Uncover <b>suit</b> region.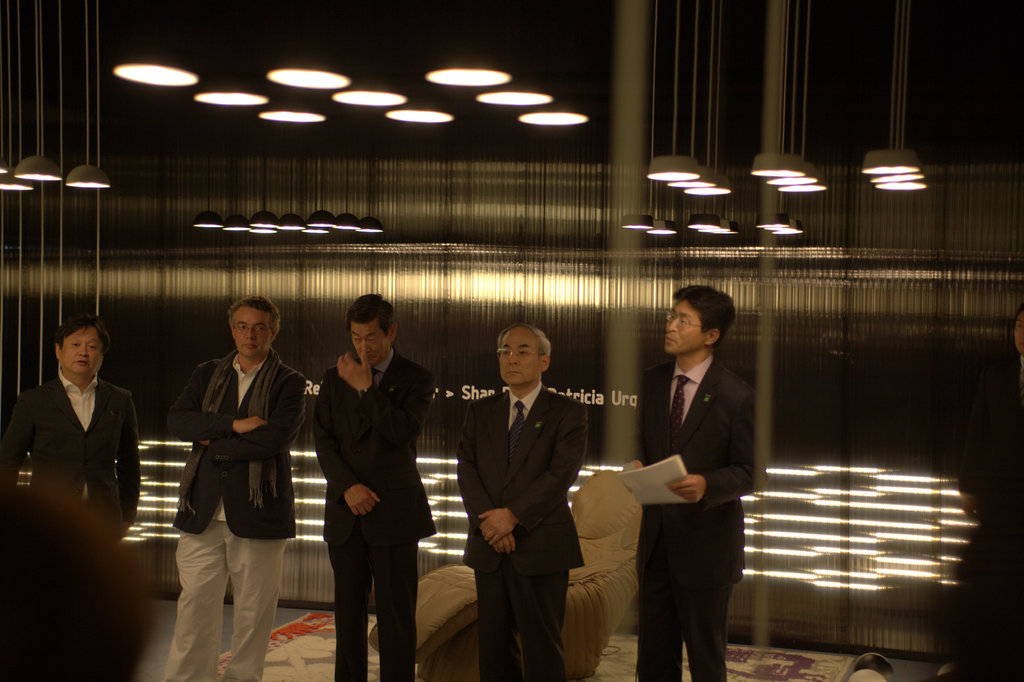
Uncovered: region(0, 369, 139, 540).
